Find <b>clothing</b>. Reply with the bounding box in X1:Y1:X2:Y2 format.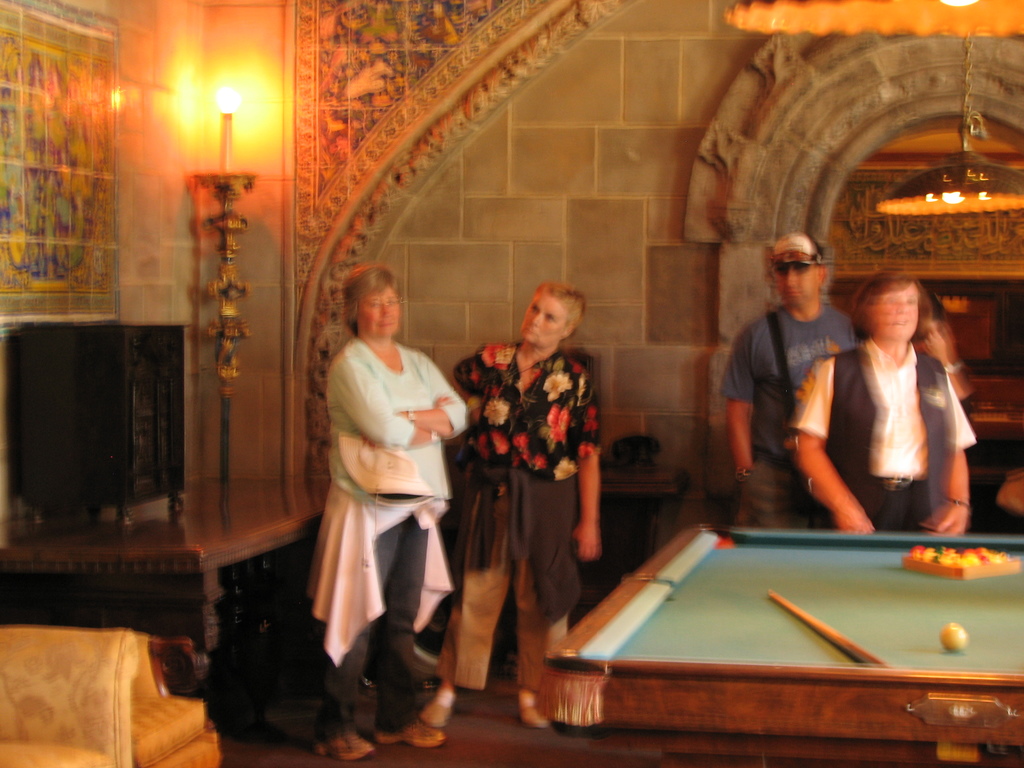
721:302:869:536.
